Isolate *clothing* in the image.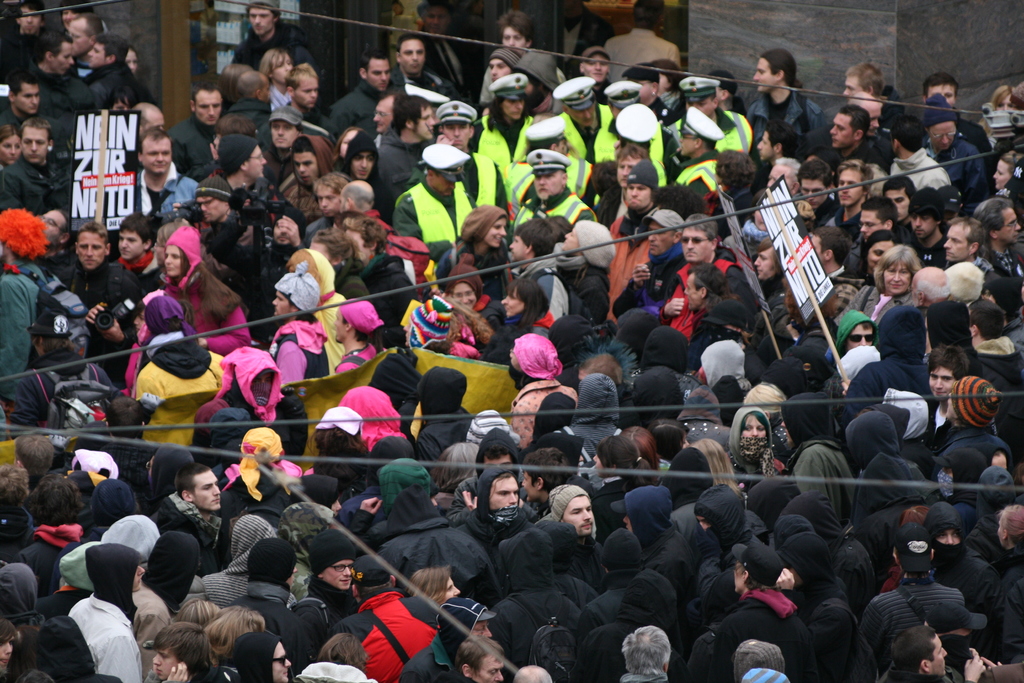
Isolated region: crop(973, 336, 1021, 407).
